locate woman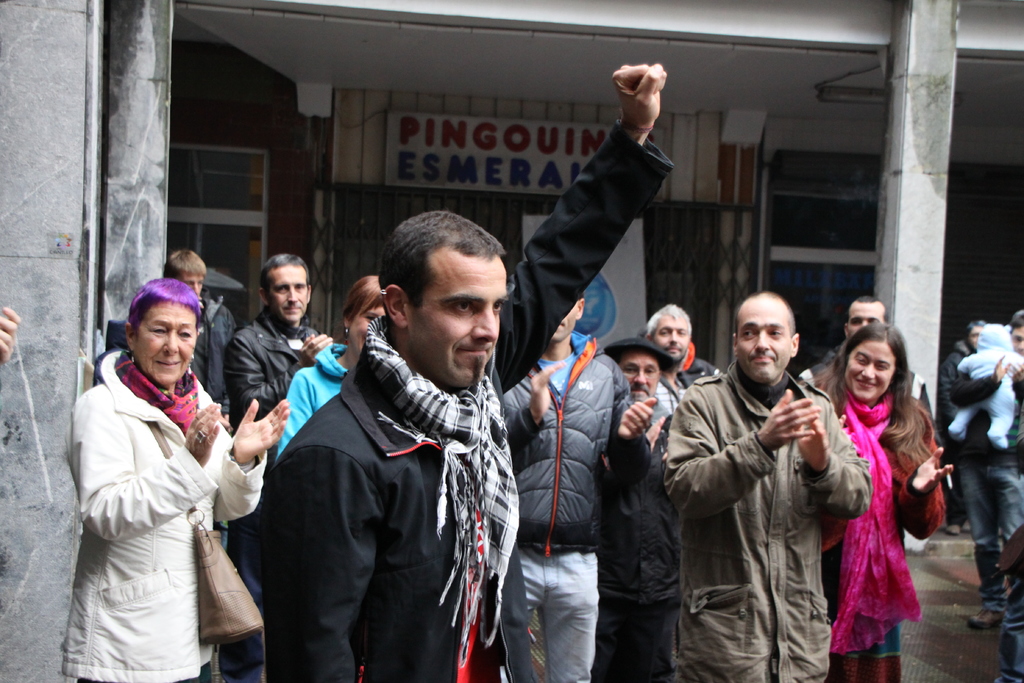
bbox=[804, 321, 958, 682]
